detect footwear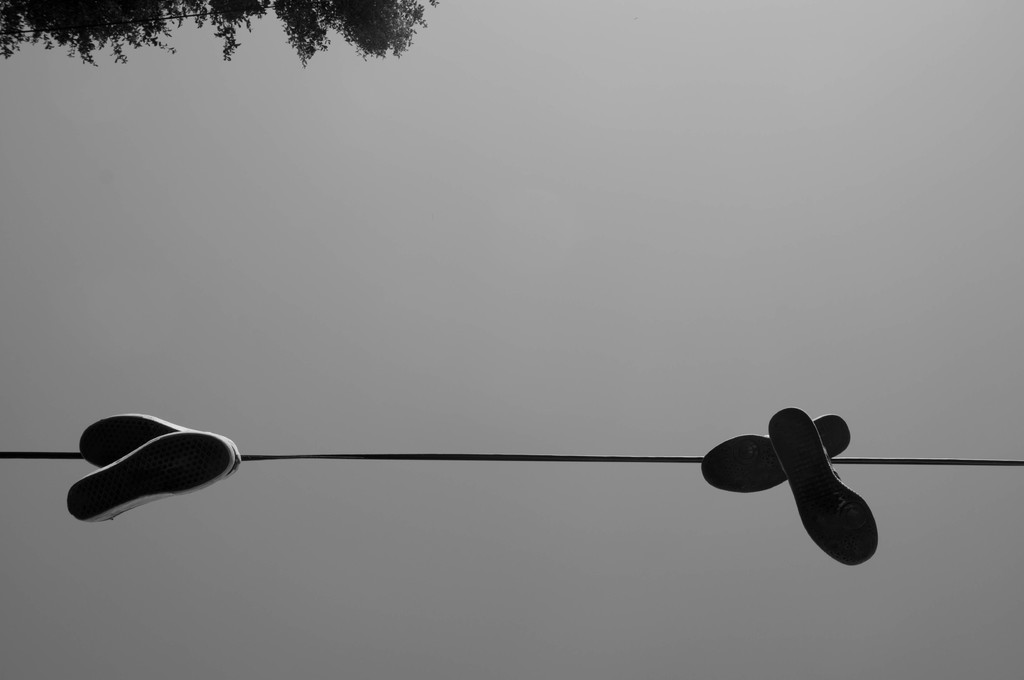
{"left": 700, "top": 411, "right": 851, "bottom": 493}
